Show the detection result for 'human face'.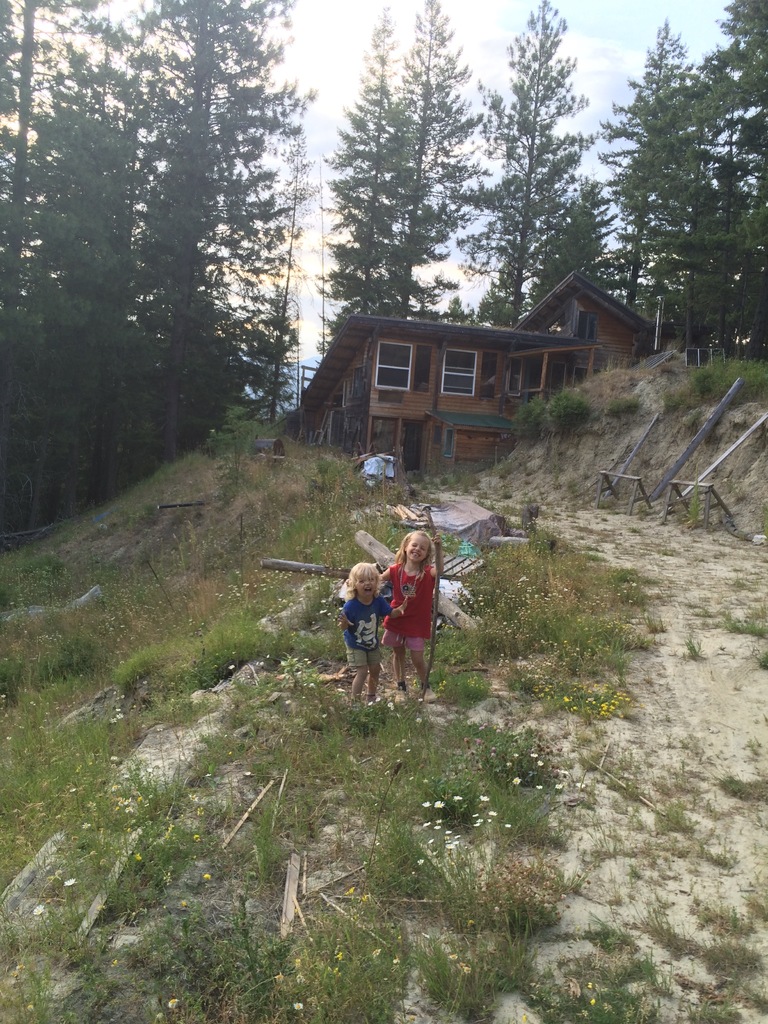
(x1=405, y1=536, x2=426, y2=566).
